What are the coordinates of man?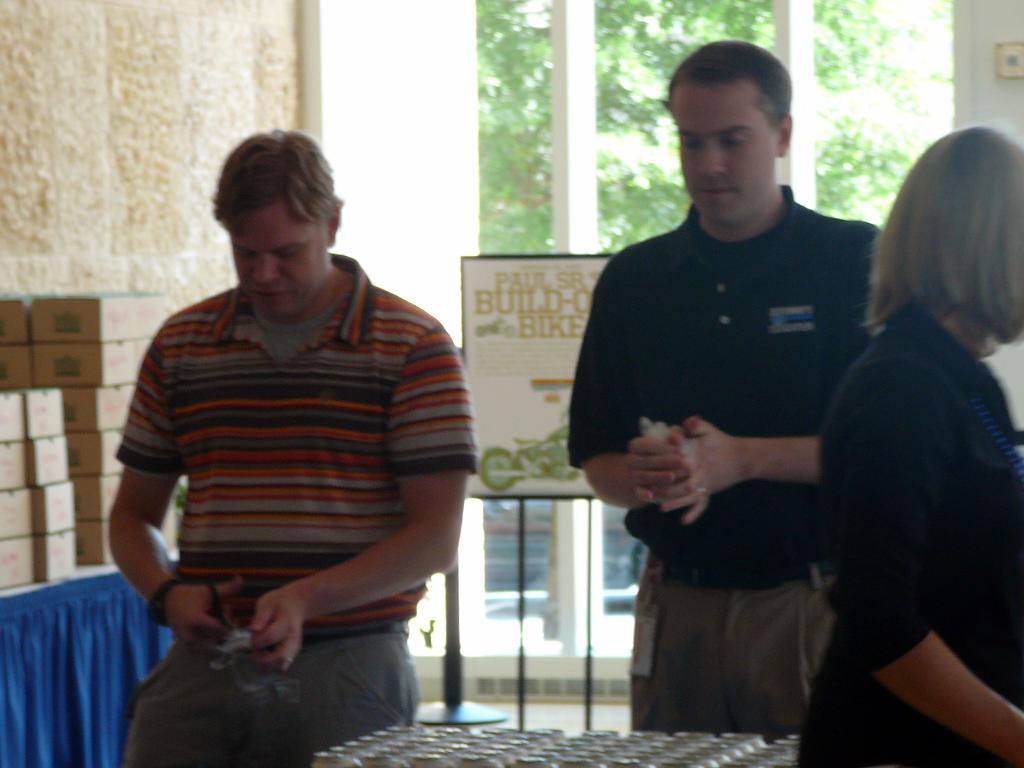
pyautogui.locateOnScreen(111, 124, 483, 767).
